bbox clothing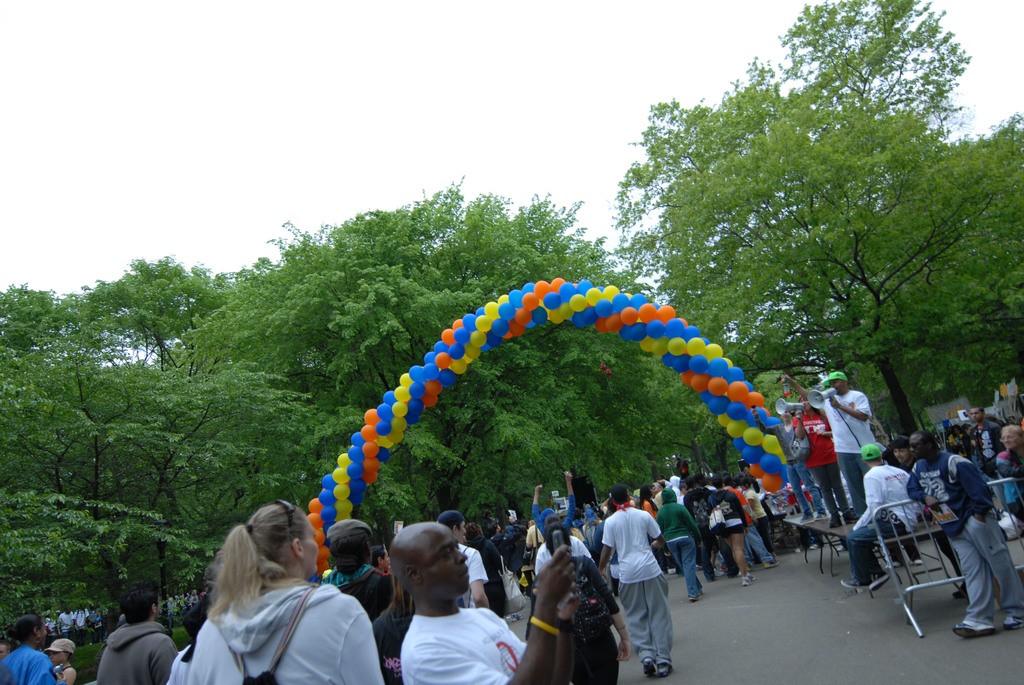
crop(182, 582, 384, 684)
